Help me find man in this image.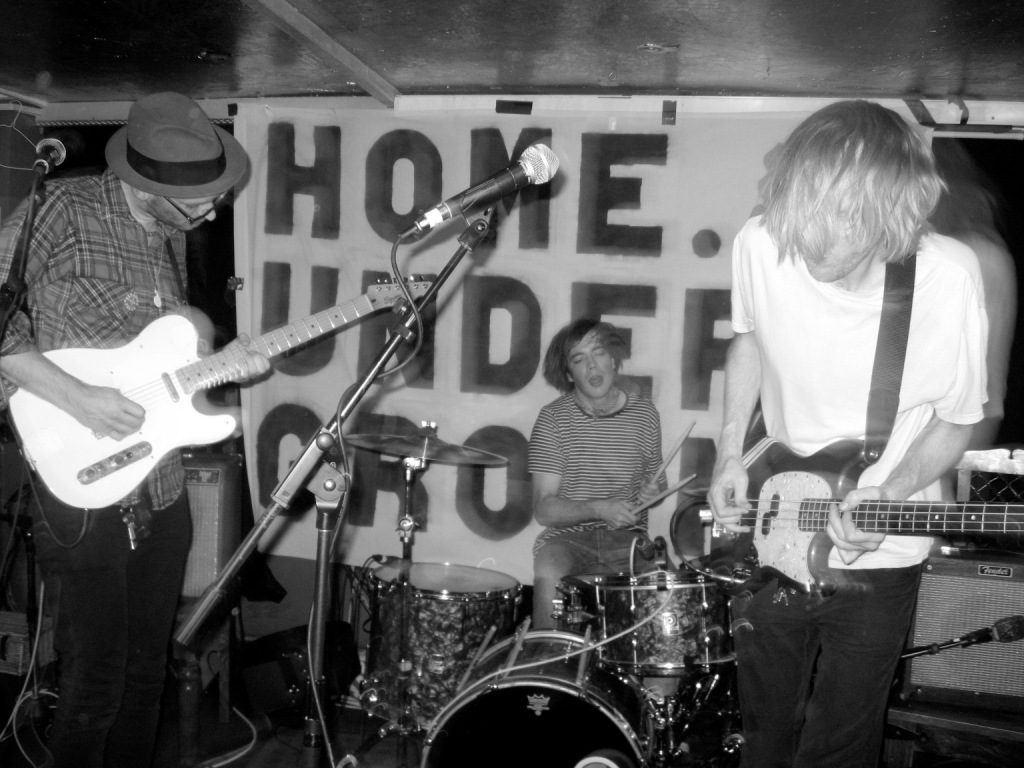
Found it: BBox(0, 95, 274, 767).
